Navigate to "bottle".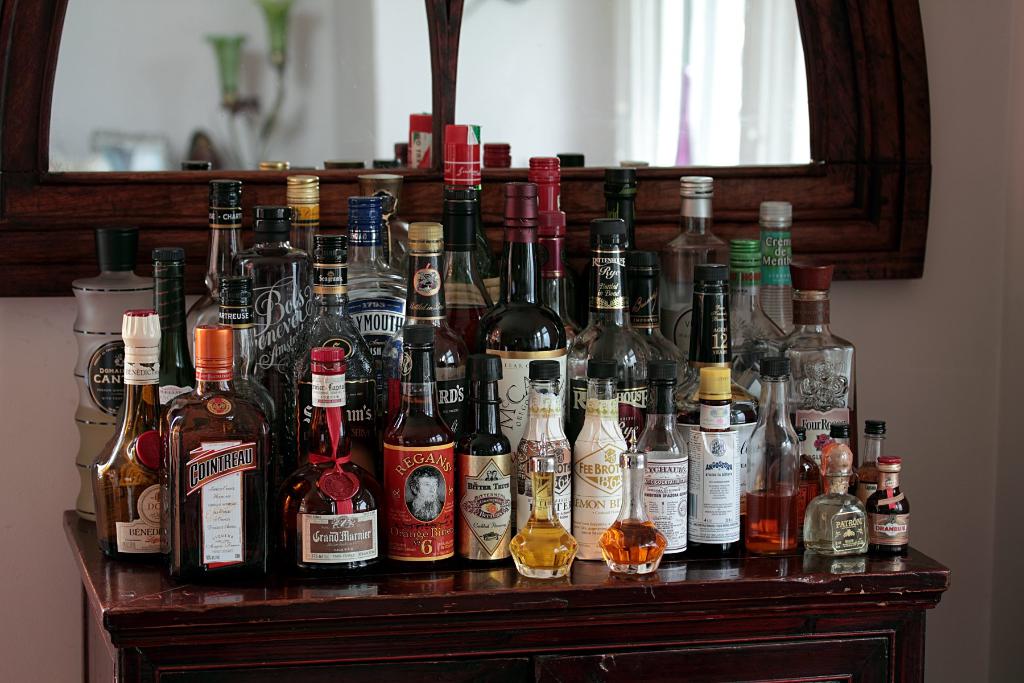
Navigation target: 287:231:384:479.
